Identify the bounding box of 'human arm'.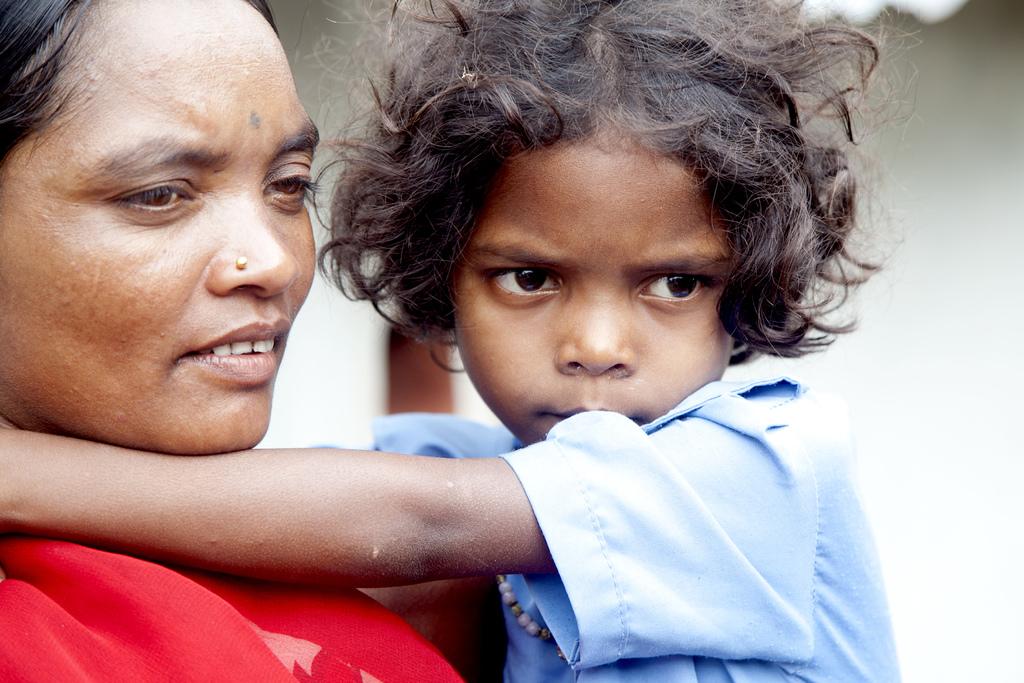
0, 409, 671, 619.
